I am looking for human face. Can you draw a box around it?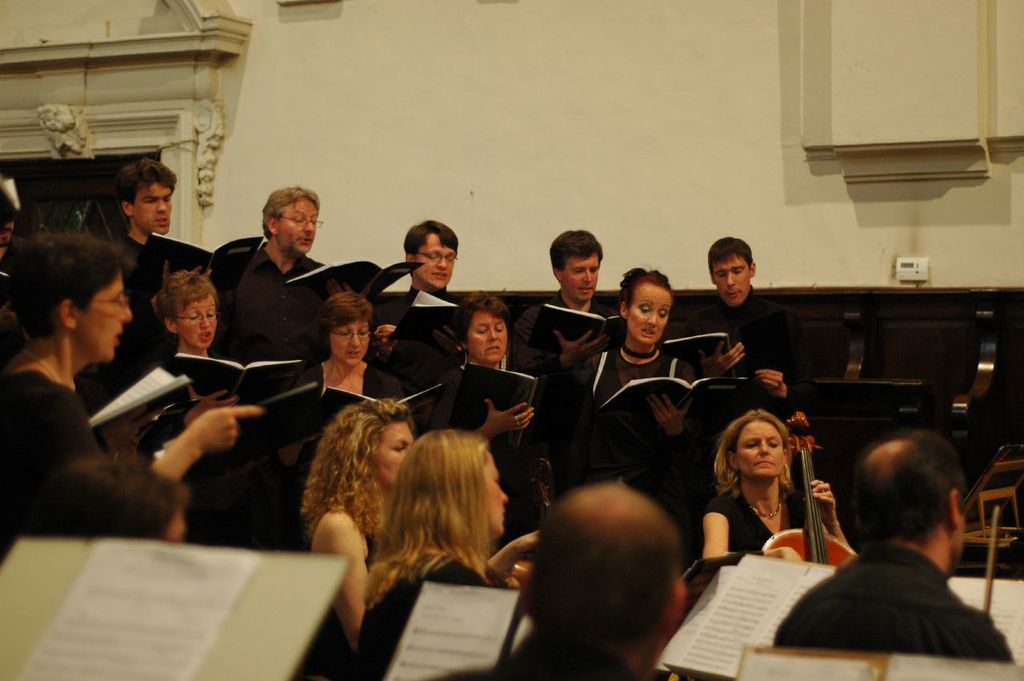
Sure, the bounding box is bbox=[563, 254, 598, 303].
